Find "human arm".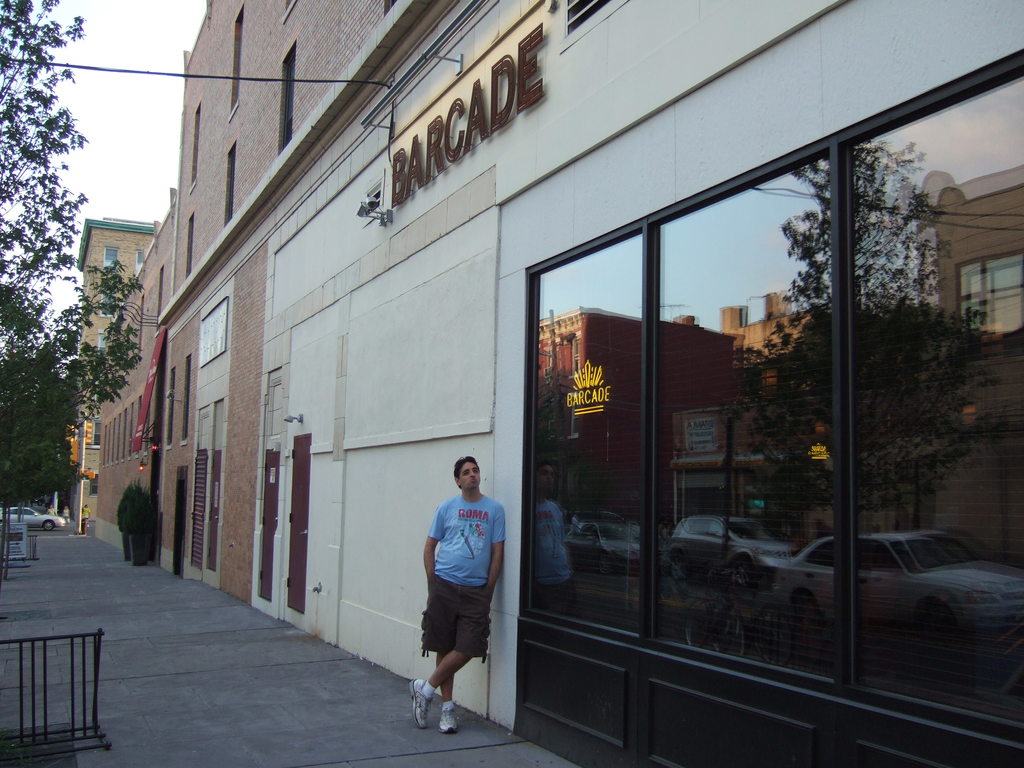
(484, 502, 506, 595).
